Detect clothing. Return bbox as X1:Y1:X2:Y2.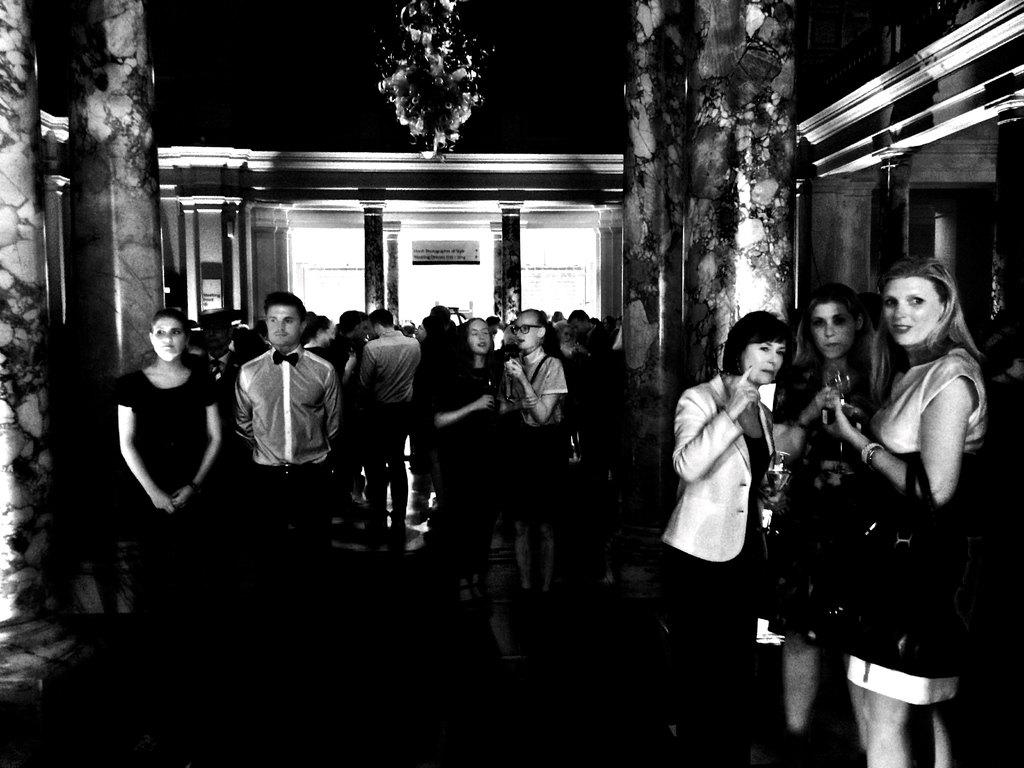
561:342:572:363.
